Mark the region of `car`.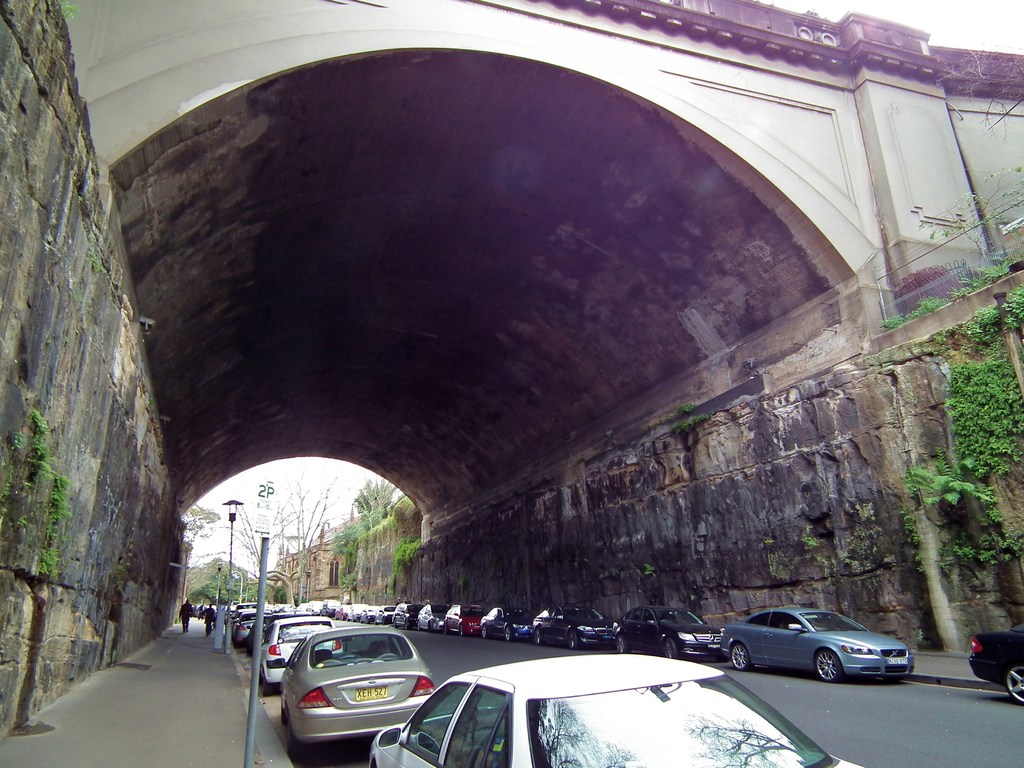
Region: <bbox>971, 626, 1023, 703</bbox>.
